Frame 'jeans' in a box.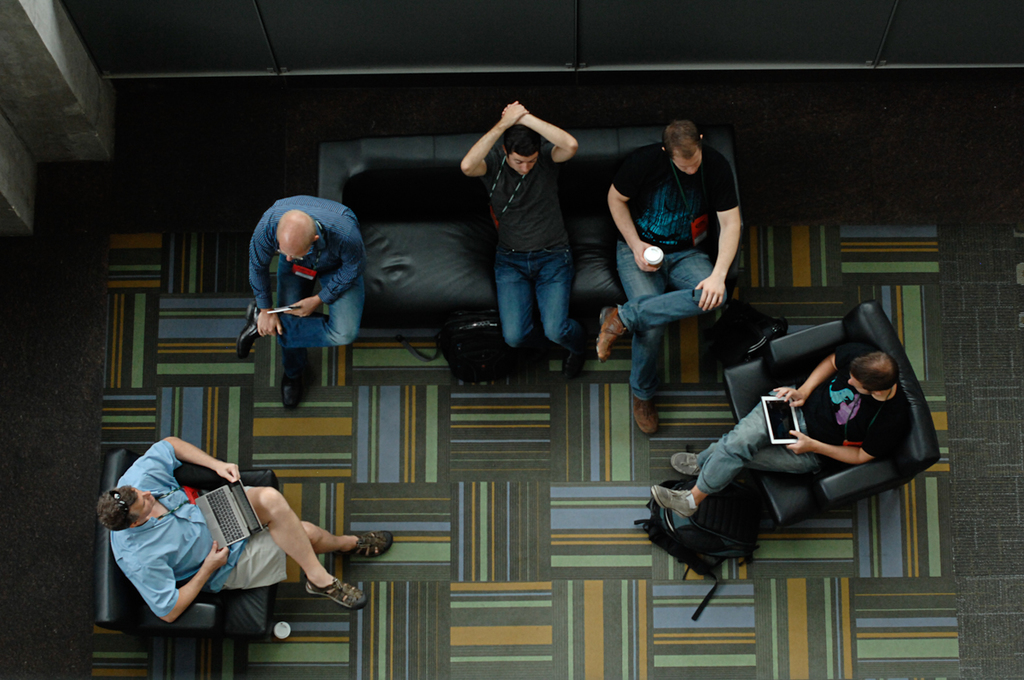
rect(489, 206, 588, 381).
